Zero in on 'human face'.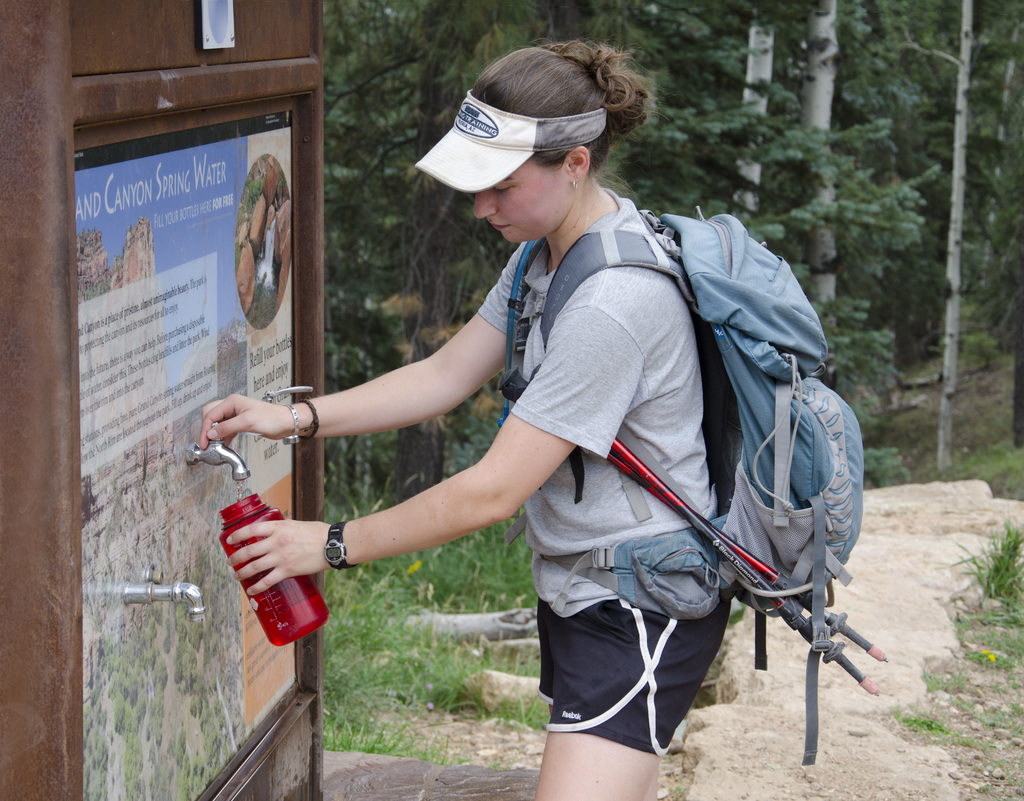
Zeroed in: Rect(464, 145, 573, 256).
